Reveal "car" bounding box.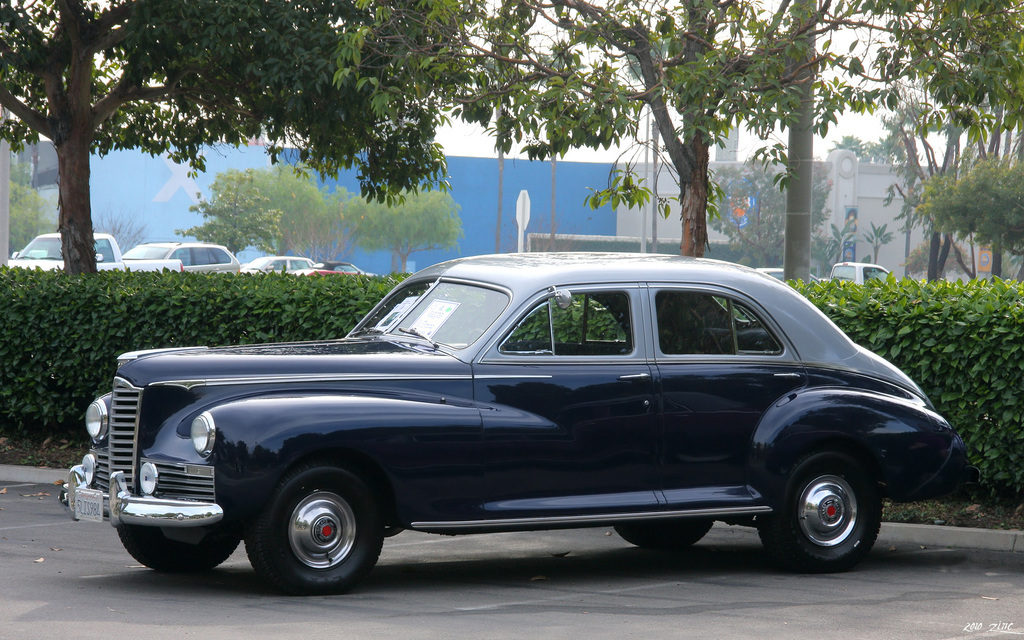
Revealed: 313:258:374:271.
